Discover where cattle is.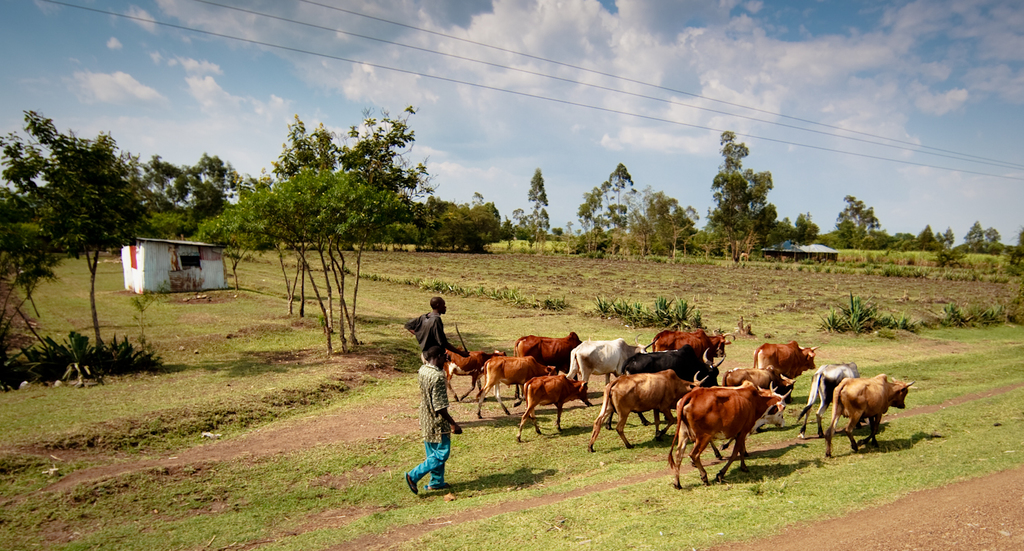
Discovered at [left=513, top=374, right=588, bottom=441].
